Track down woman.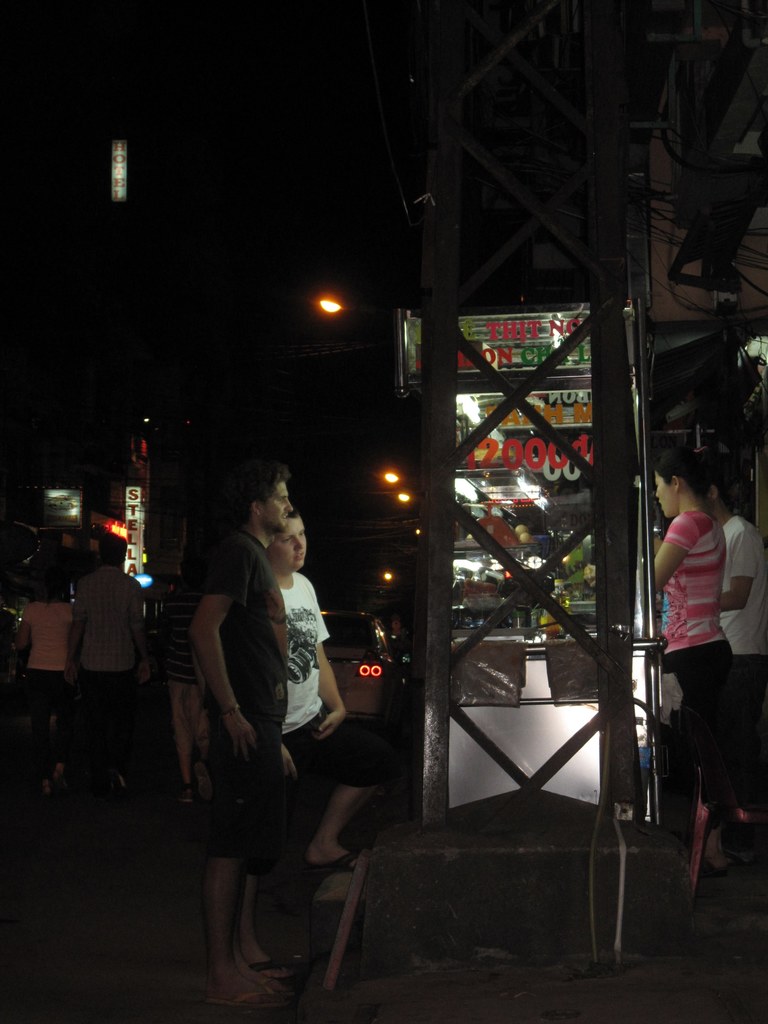
Tracked to (left=177, top=474, right=375, bottom=983).
